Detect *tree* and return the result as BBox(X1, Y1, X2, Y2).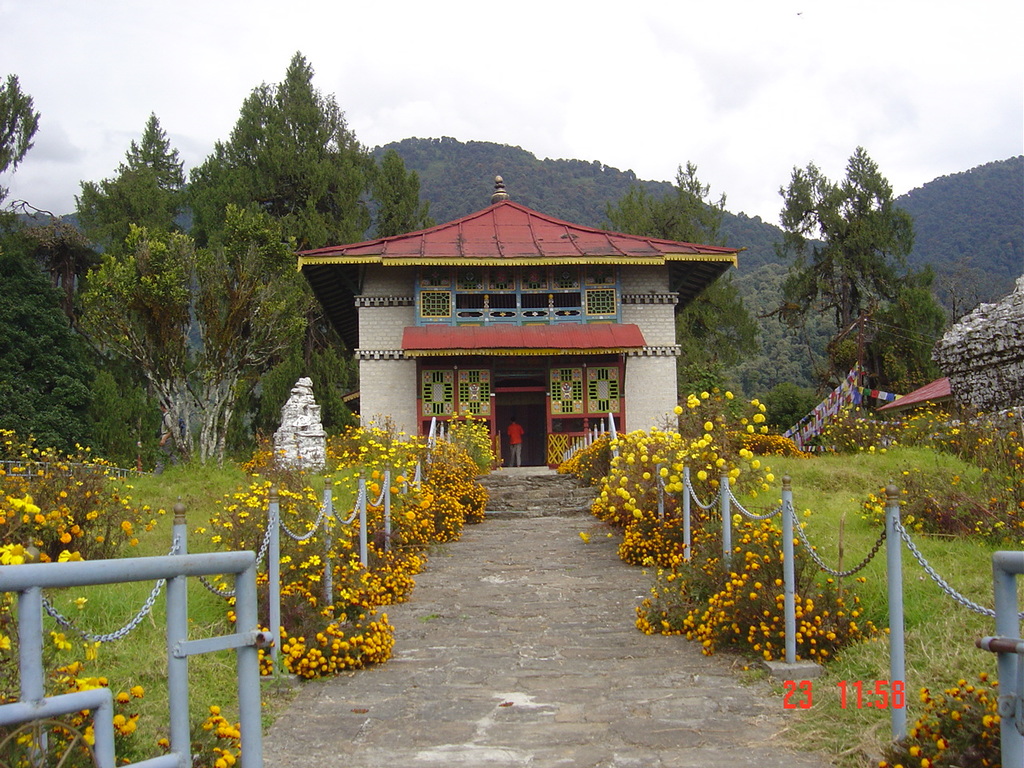
BBox(599, 157, 759, 399).
